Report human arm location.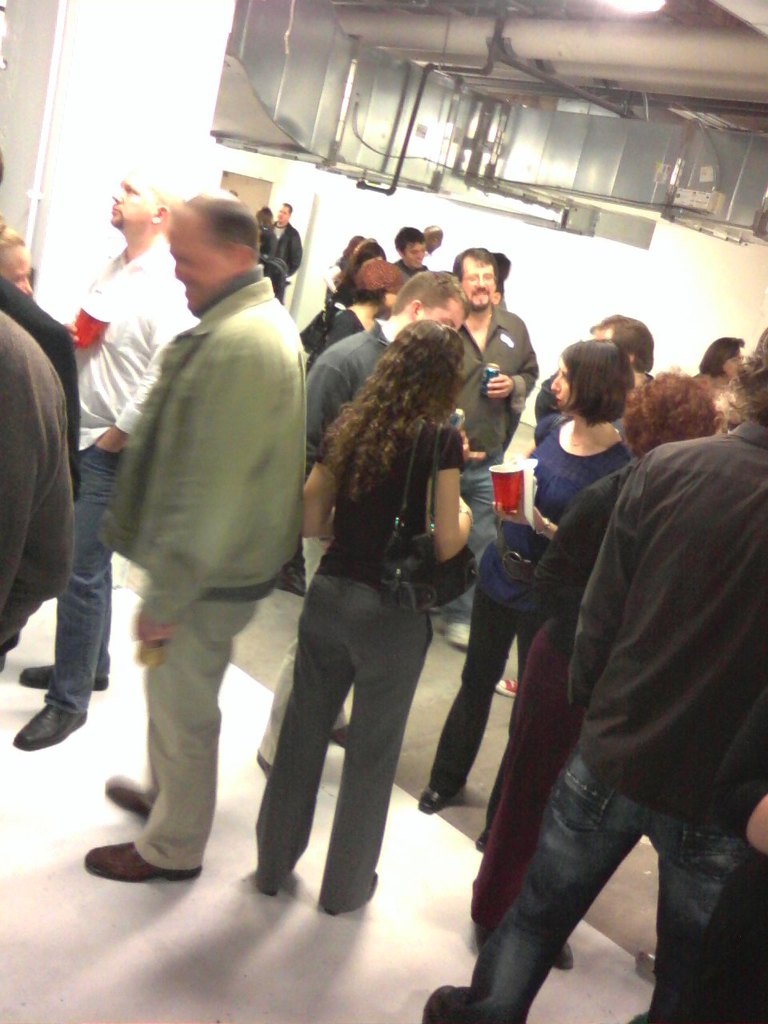
Report: box=[94, 308, 187, 453].
